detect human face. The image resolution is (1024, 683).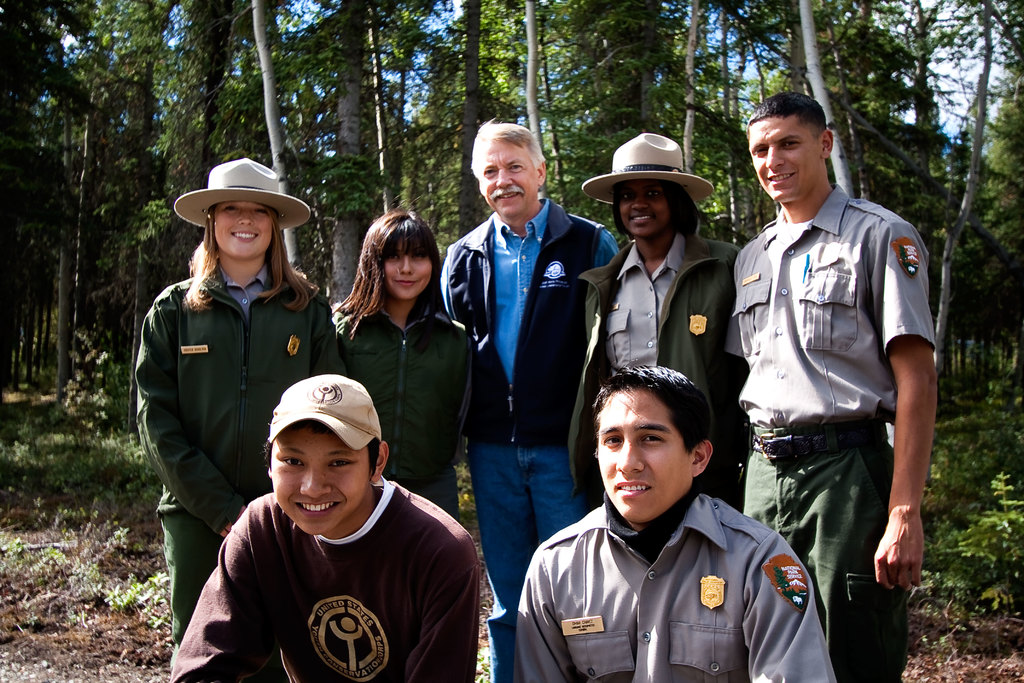
crop(214, 198, 269, 258).
